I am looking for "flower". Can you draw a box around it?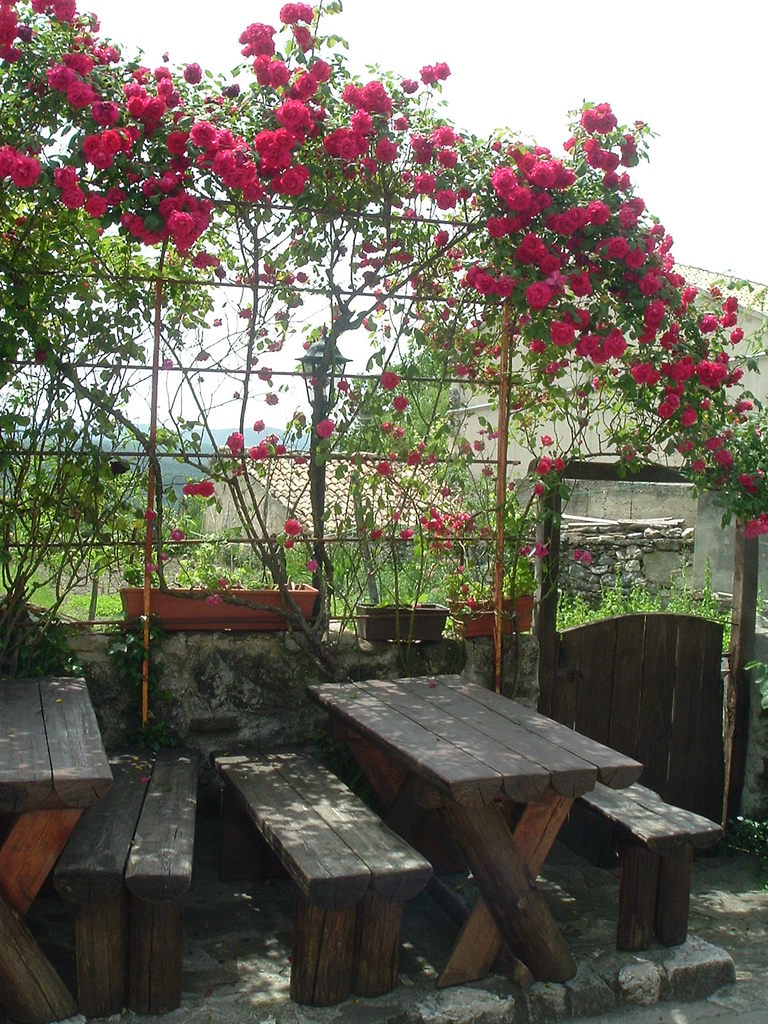
Sure, the bounding box is 303, 557, 317, 572.
